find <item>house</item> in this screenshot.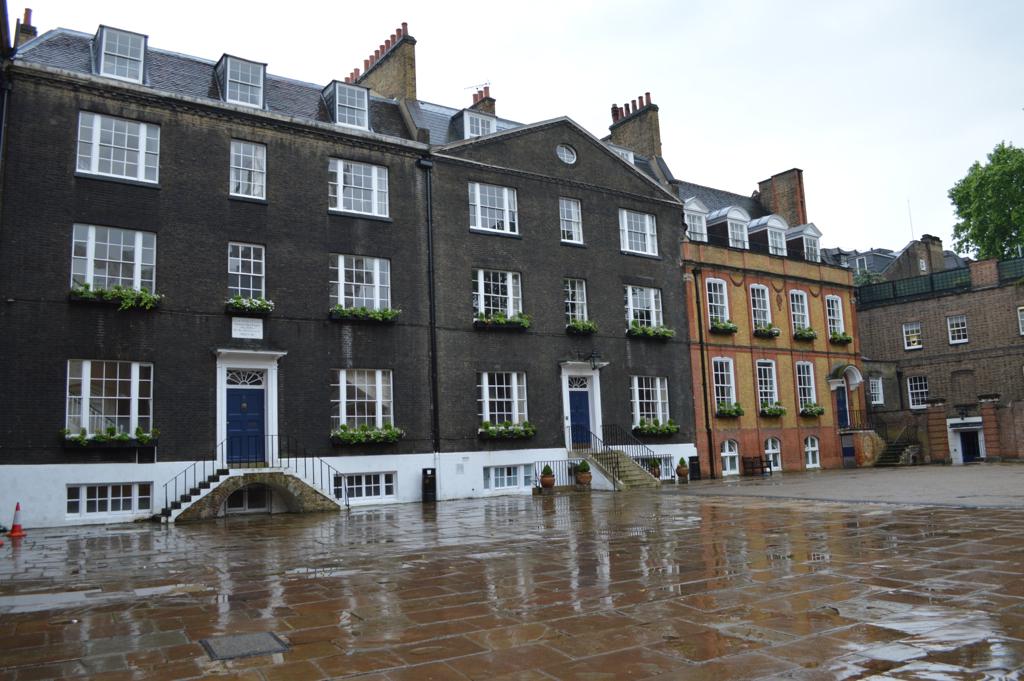
The bounding box for <item>house</item> is pyautogui.locateOnScreen(0, 0, 704, 520).
